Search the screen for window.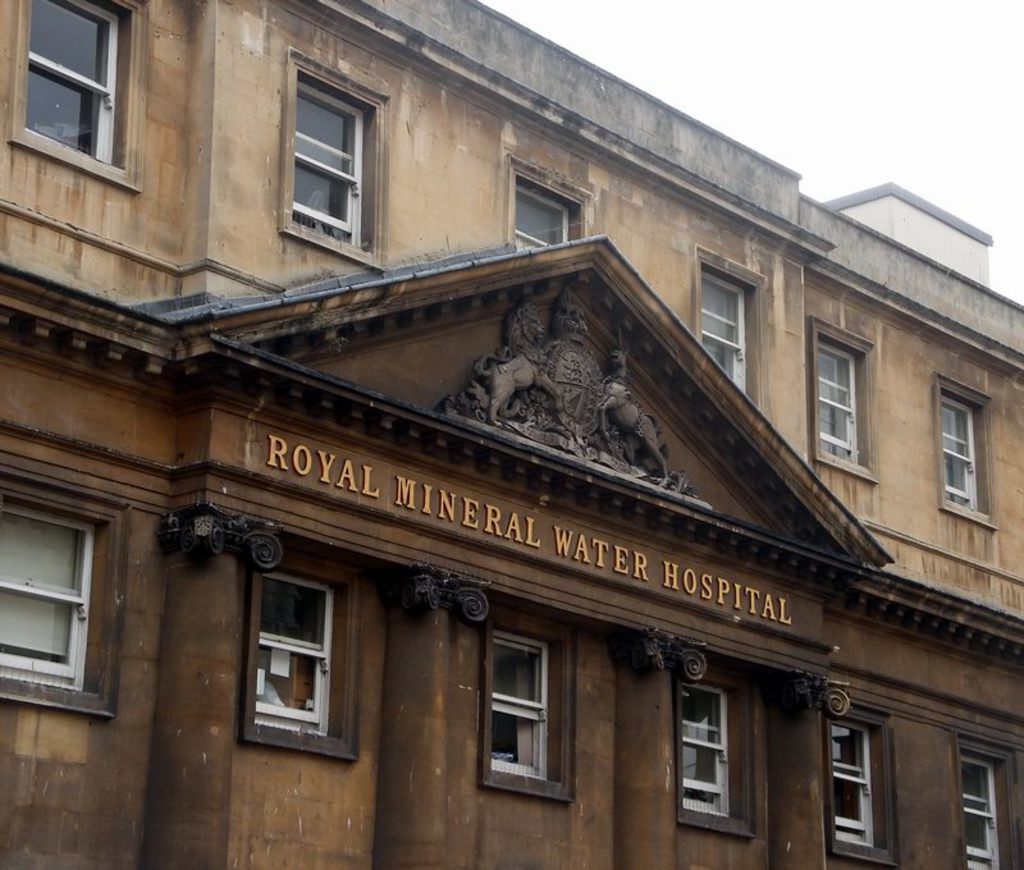
Found at [left=3, top=0, right=116, bottom=168].
